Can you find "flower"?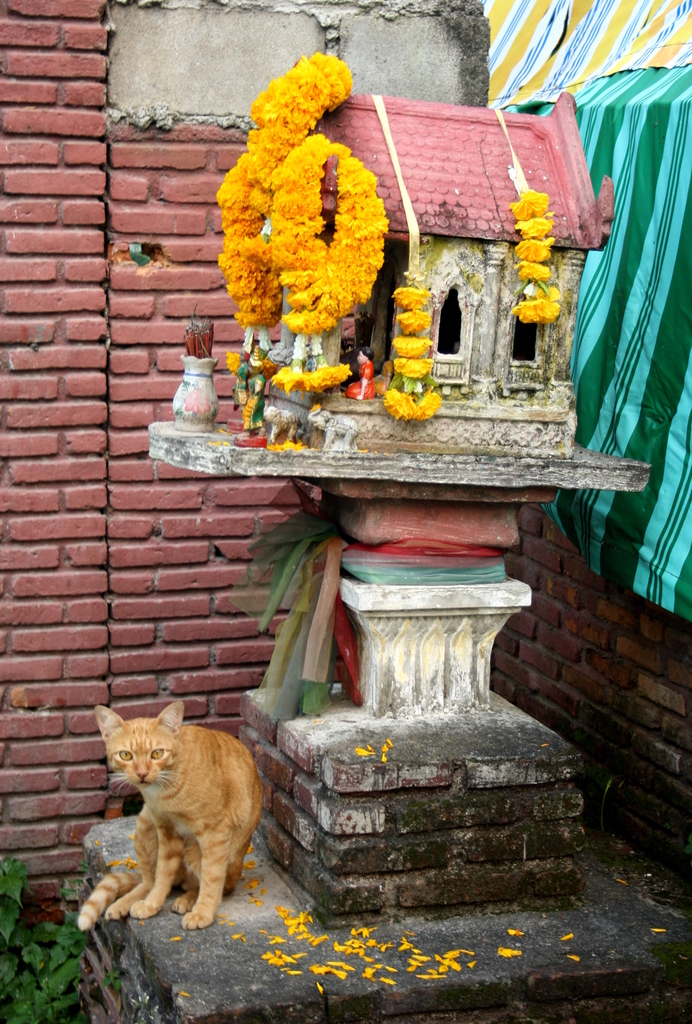
Yes, bounding box: (x1=311, y1=365, x2=350, y2=388).
